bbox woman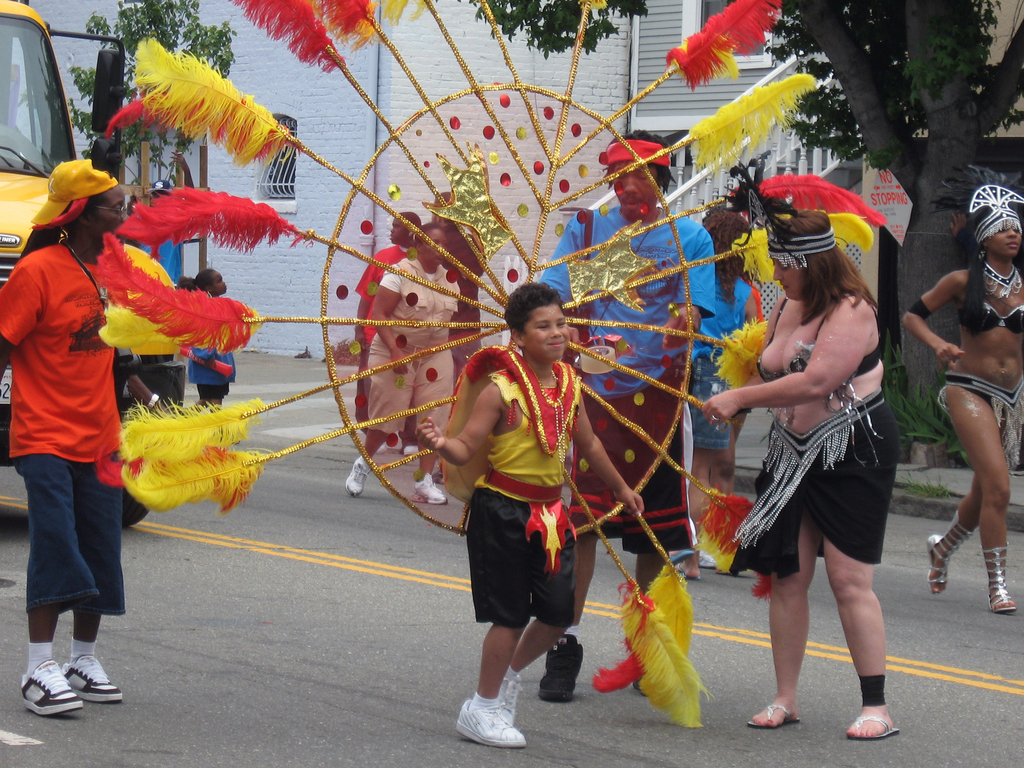
898:177:1023:627
